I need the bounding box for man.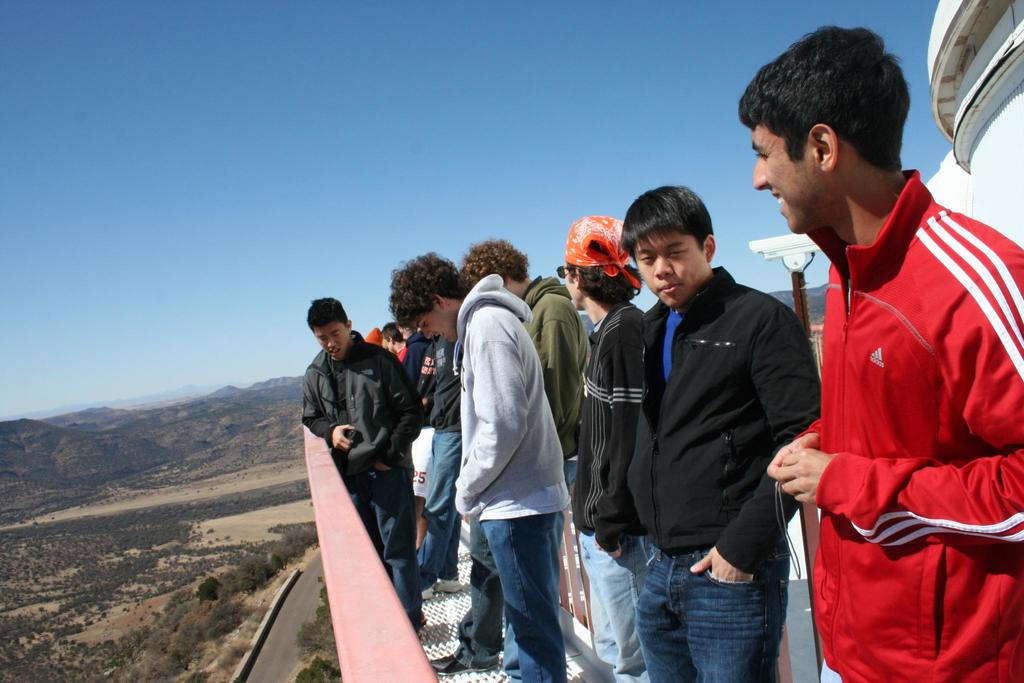
Here it is: 381,255,565,682.
